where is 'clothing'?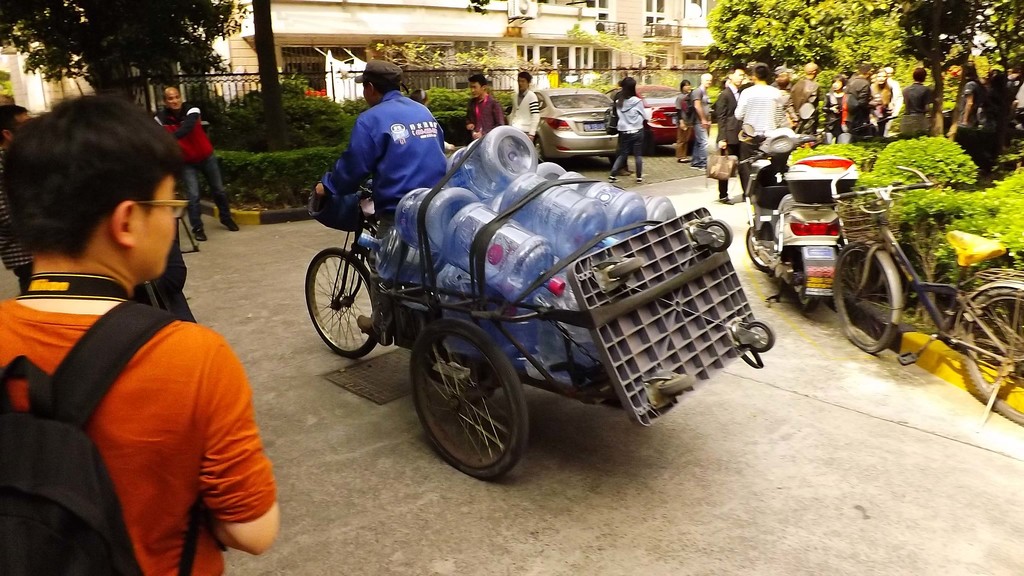
region(682, 86, 710, 164).
